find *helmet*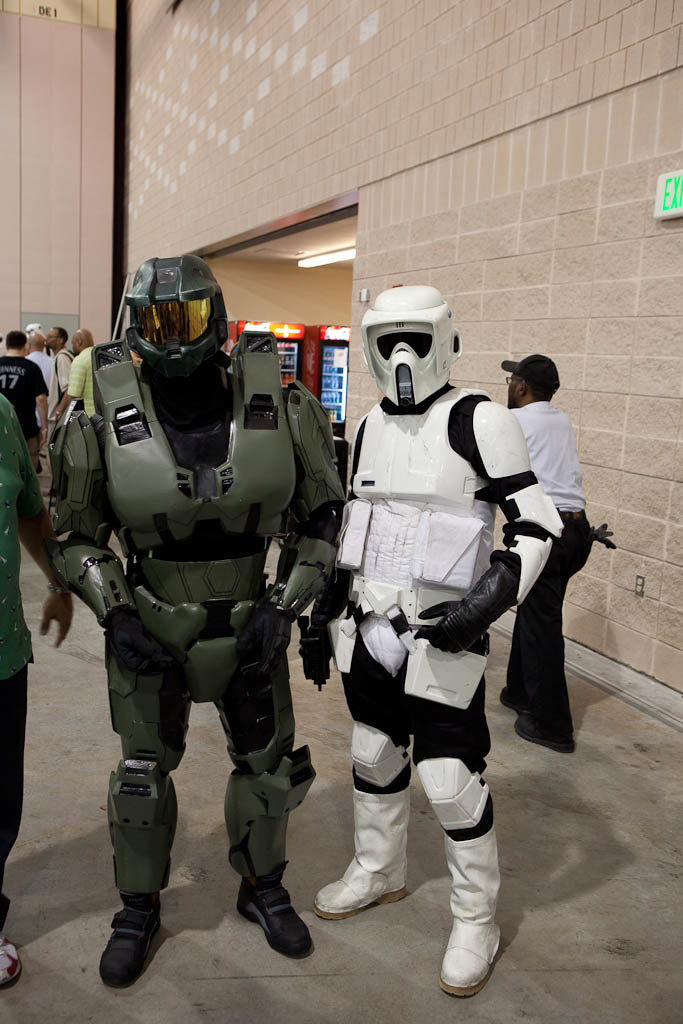
box=[349, 266, 472, 425]
